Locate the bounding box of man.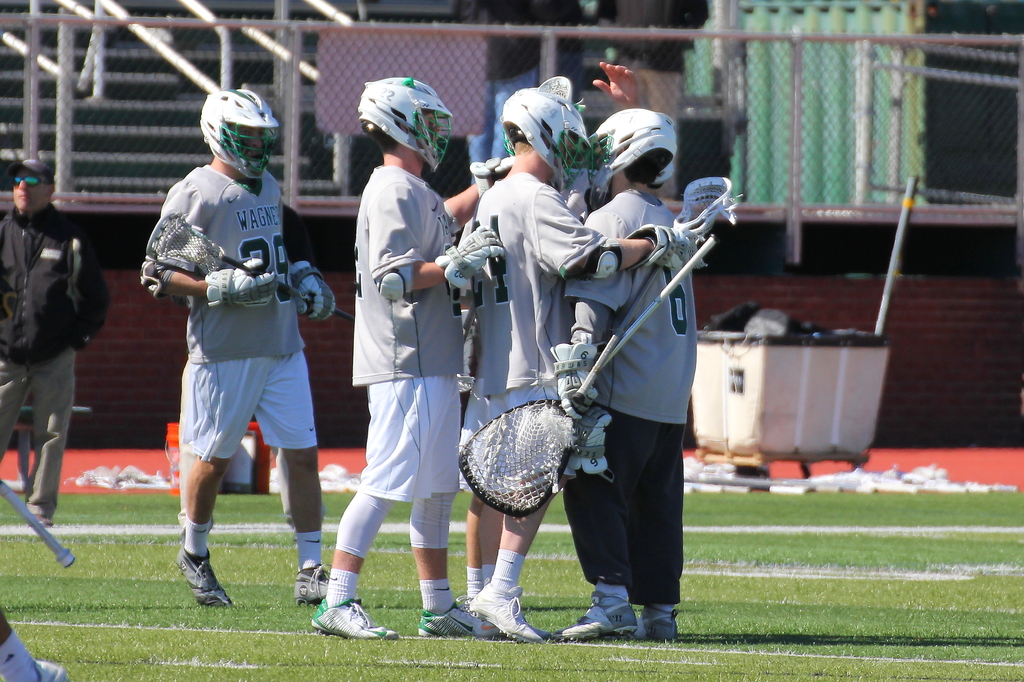
Bounding box: x1=461 y1=79 x2=715 y2=645.
